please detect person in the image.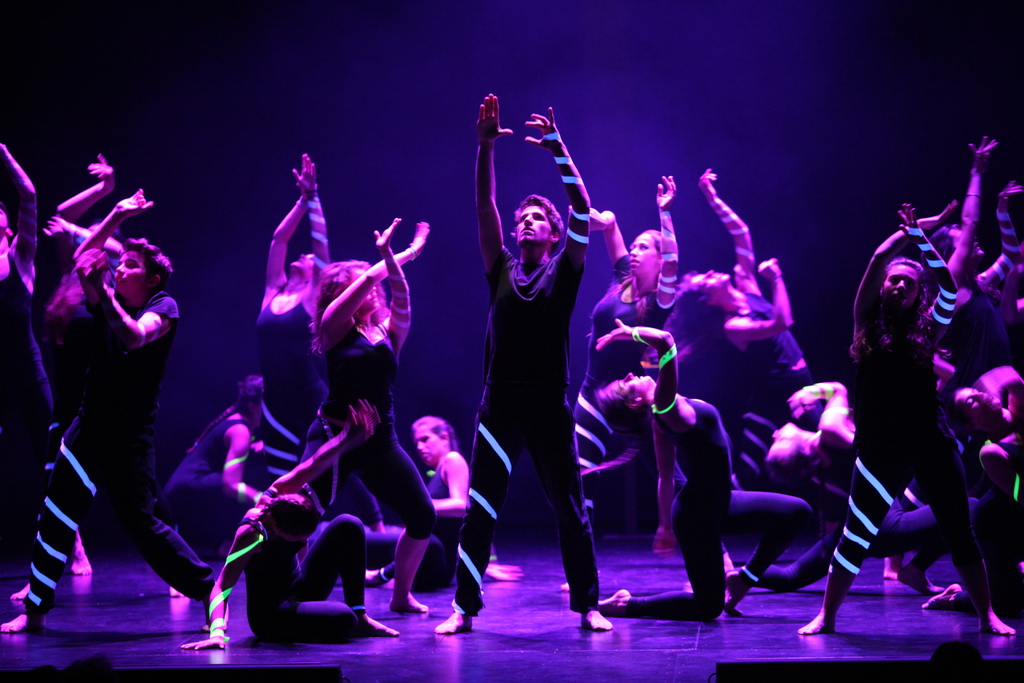
rect(797, 201, 1008, 636).
